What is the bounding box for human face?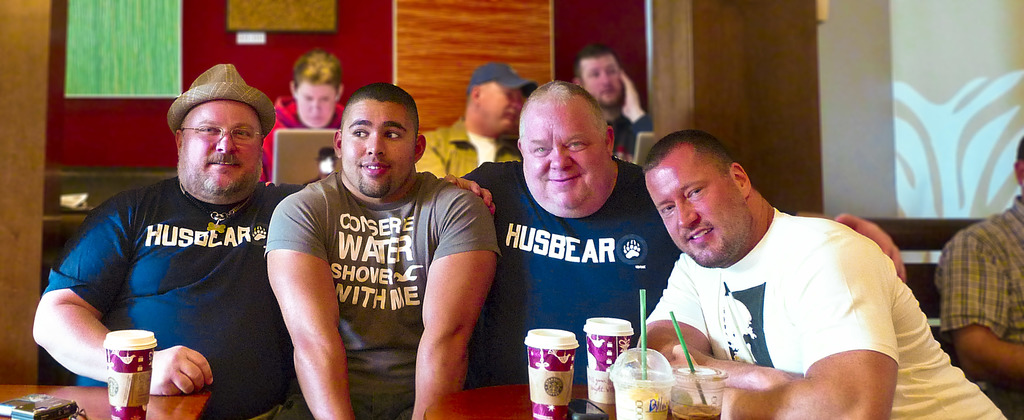
l=181, t=101, r=265, b=194.
